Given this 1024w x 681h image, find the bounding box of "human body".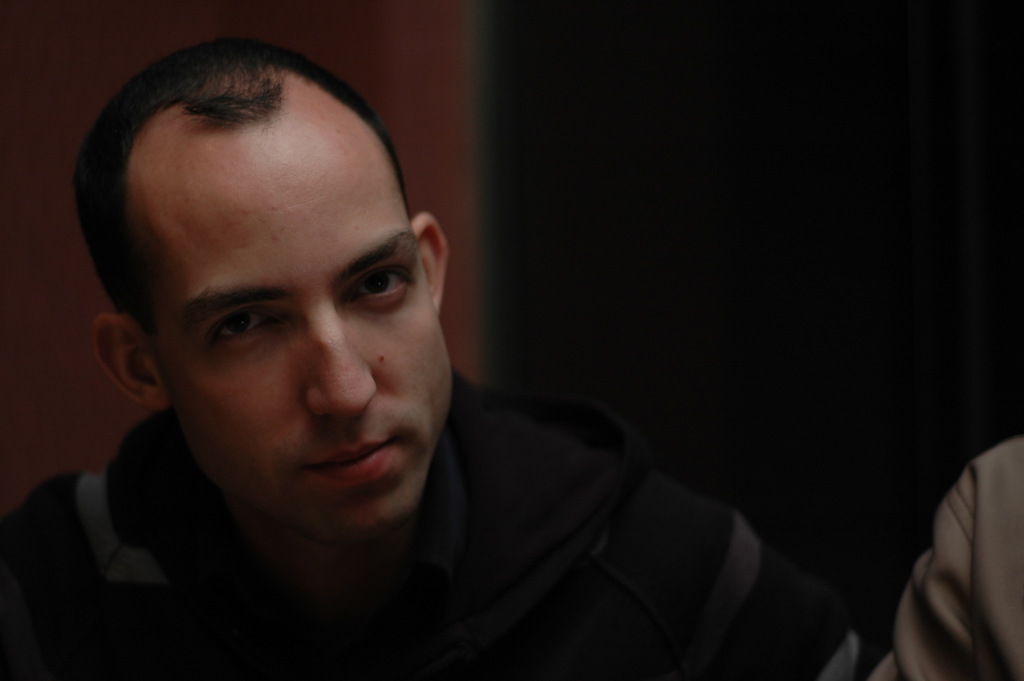
60:86:772:655.
